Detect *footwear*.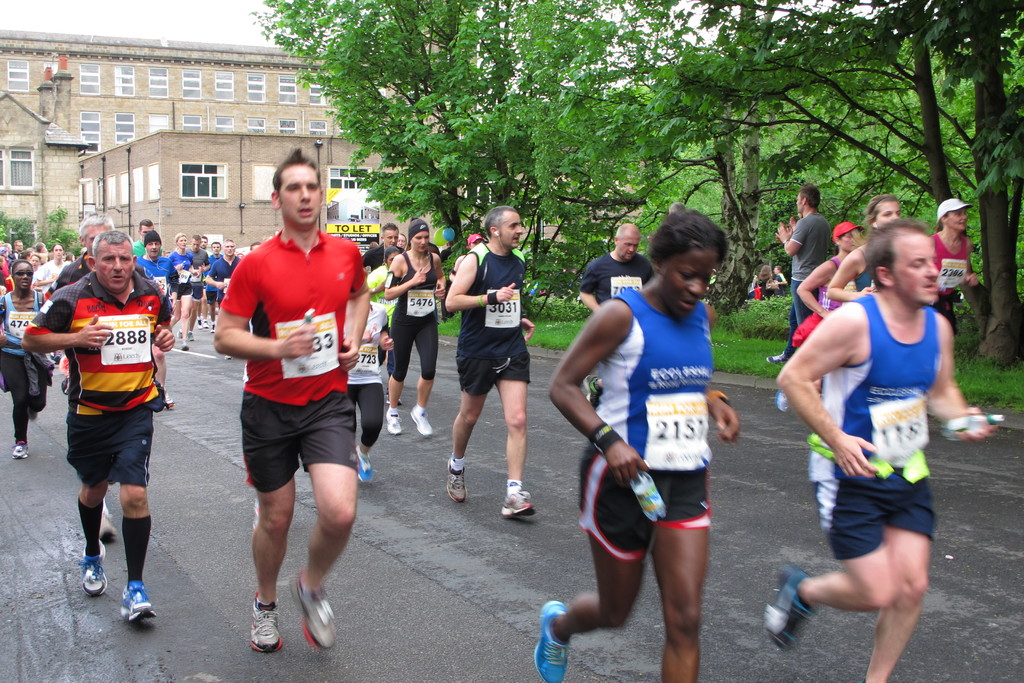
Detected at <bbox>294, 570, 337, 652</bbox>.
